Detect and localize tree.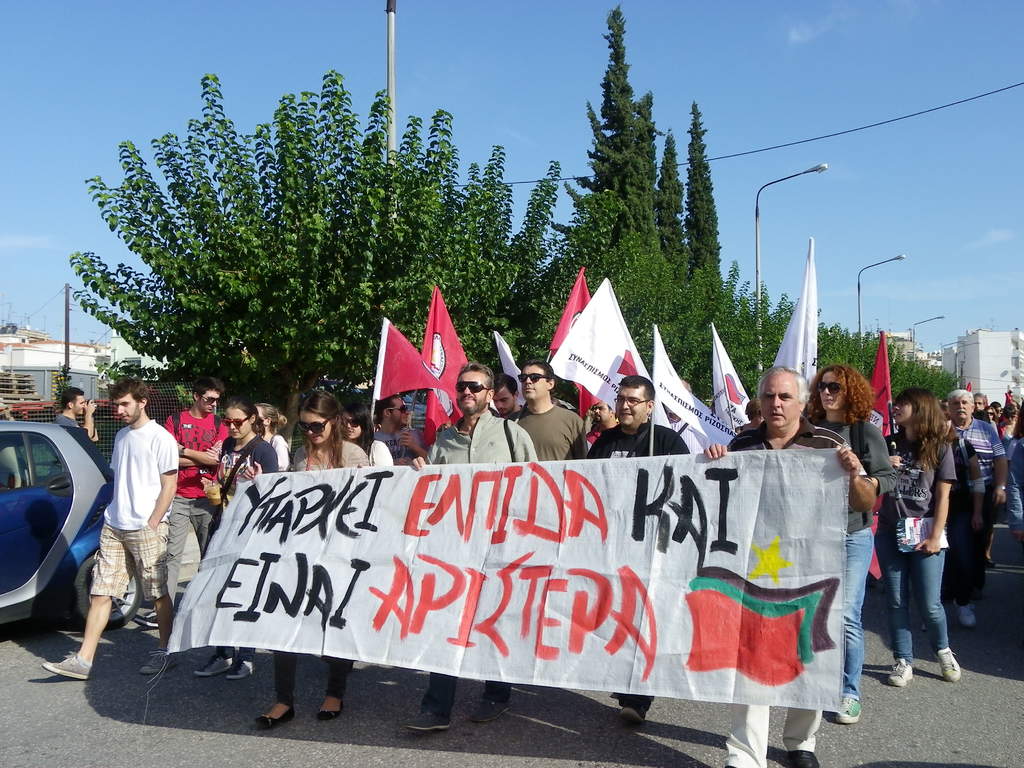
Localized at x1=564 y1=29 x2=697 y2=289.
